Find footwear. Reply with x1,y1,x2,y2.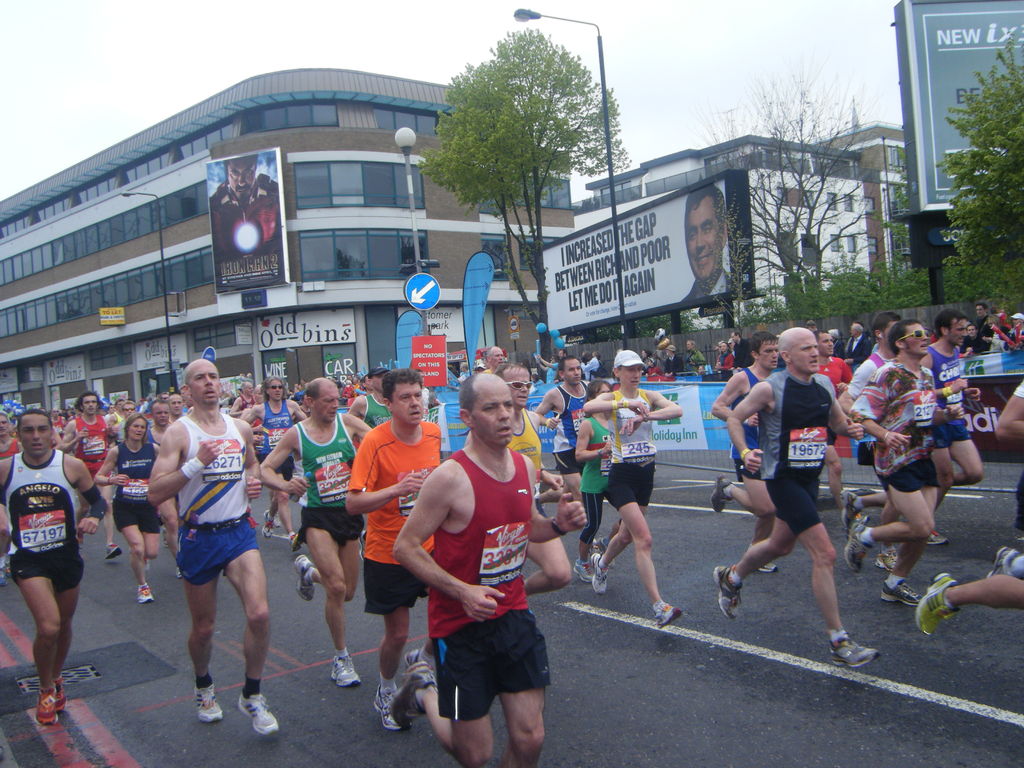
0,564,6,584.
